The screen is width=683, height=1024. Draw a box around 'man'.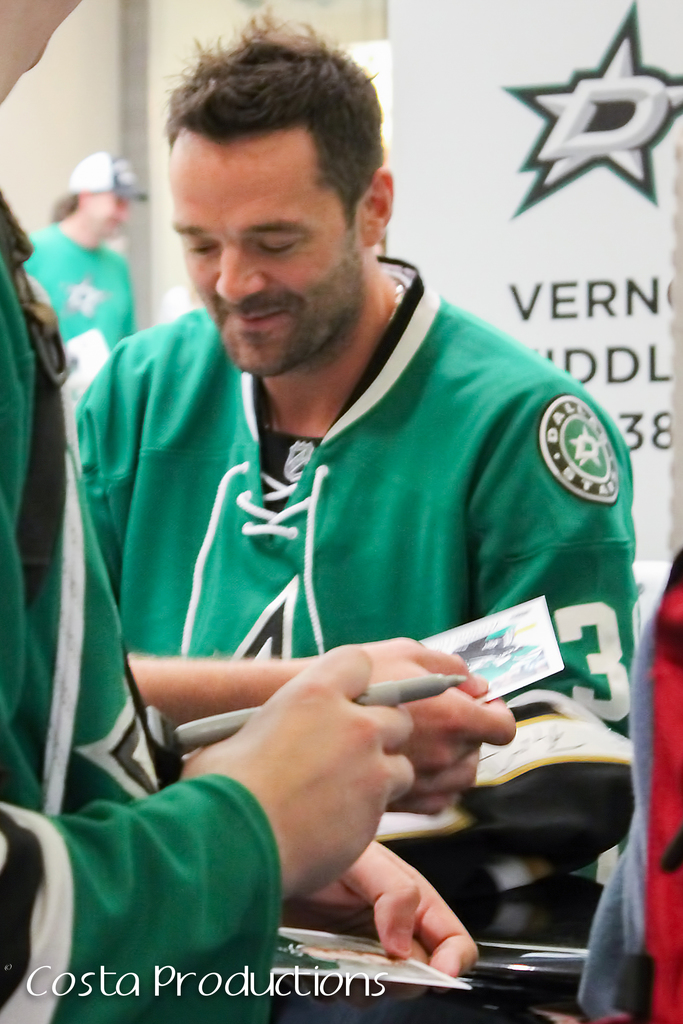
bbox(12, 147, 144, 399).
